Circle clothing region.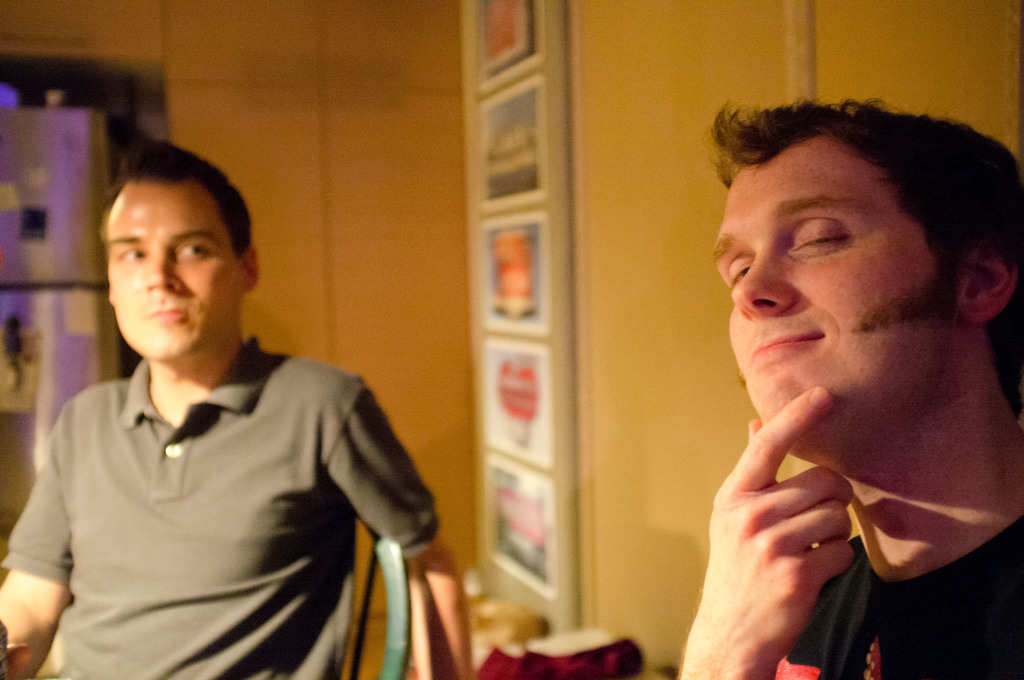
Region: l=766, t=473, r=1023, b=679.
